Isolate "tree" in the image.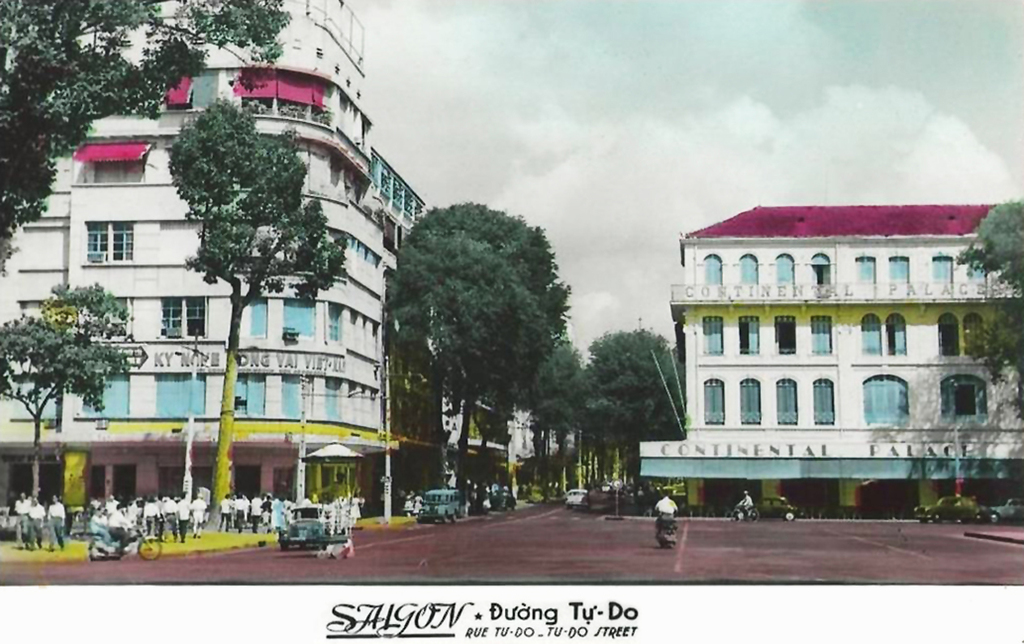
Isolated region: box(1, 274, 139, 509).
